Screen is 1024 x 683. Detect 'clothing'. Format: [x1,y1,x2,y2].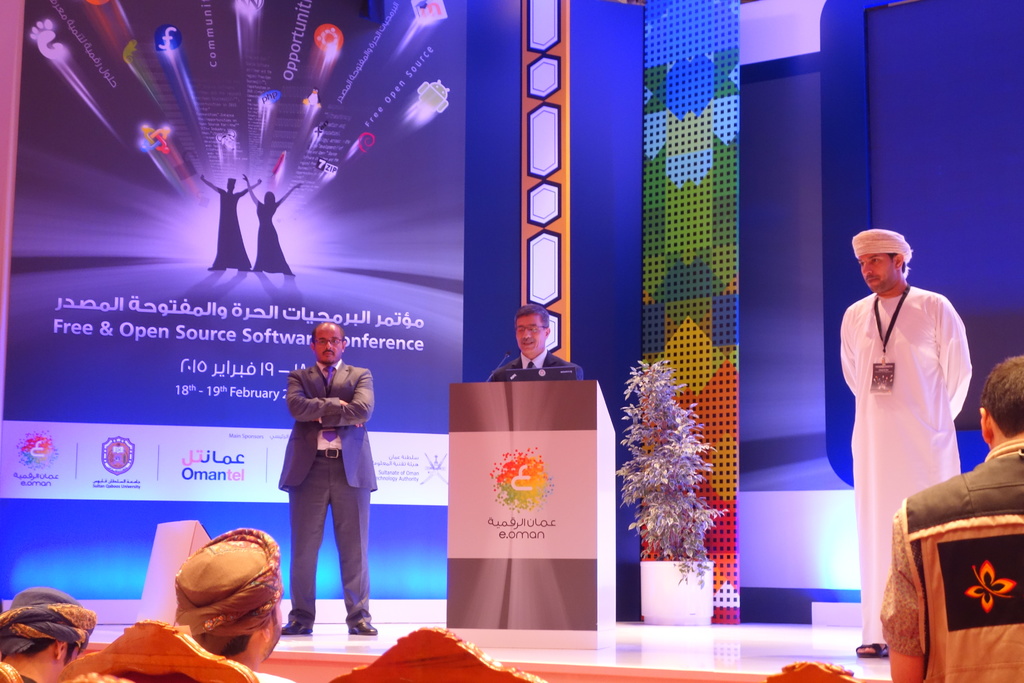
[275,360,374,624].
